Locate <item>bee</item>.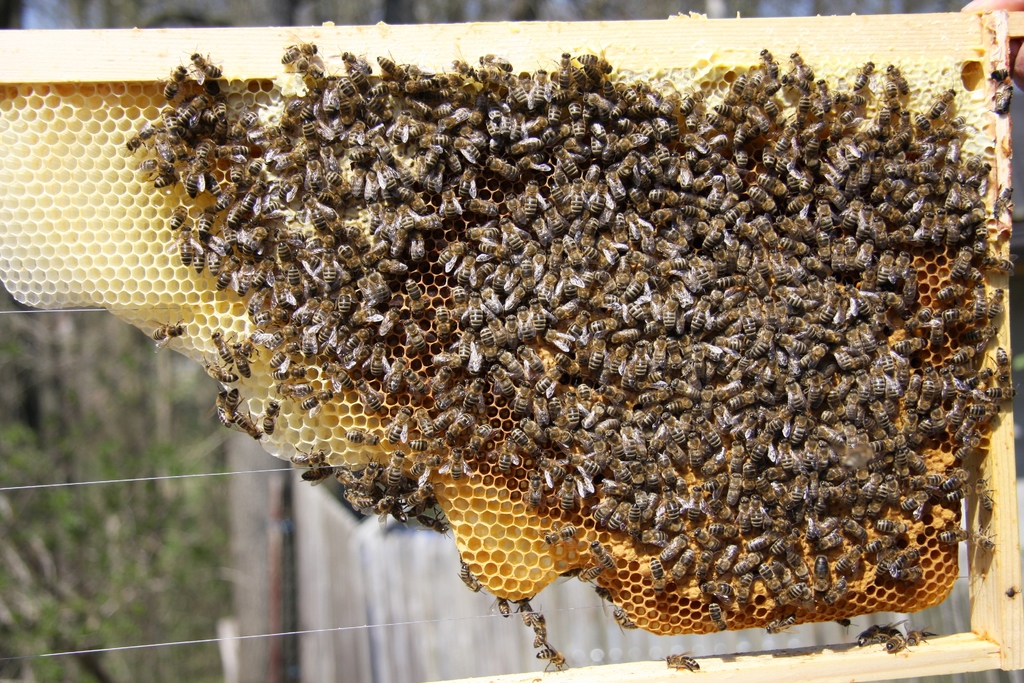
Bounding box: l=314, t=239, r=348, b=289.
